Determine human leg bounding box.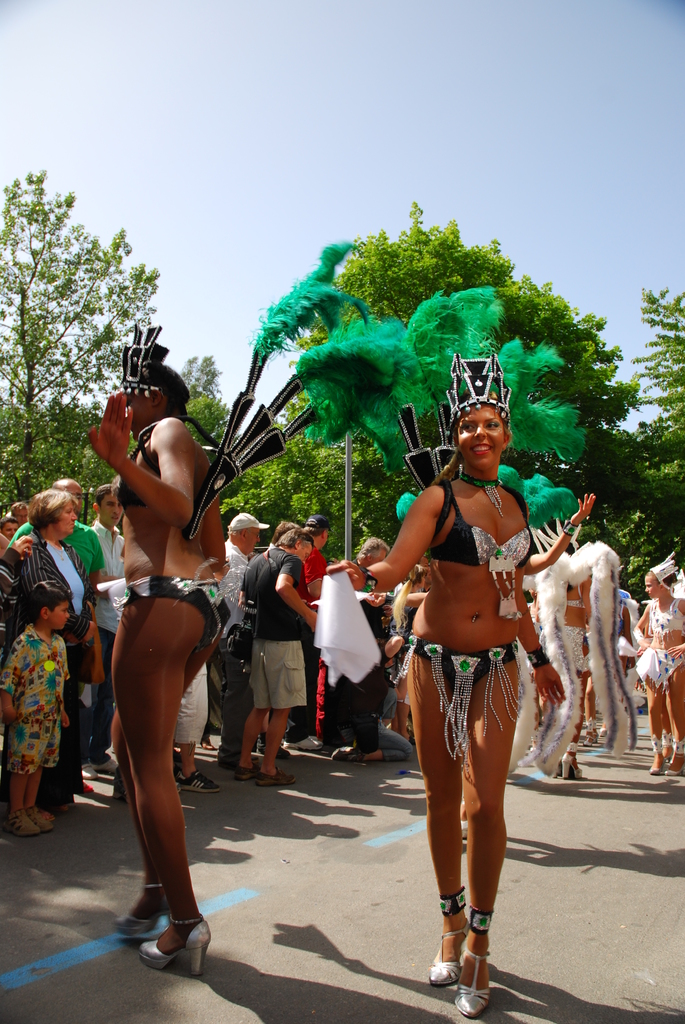
Determined: [x1=263, y1=650, x2=294, y2=787].
